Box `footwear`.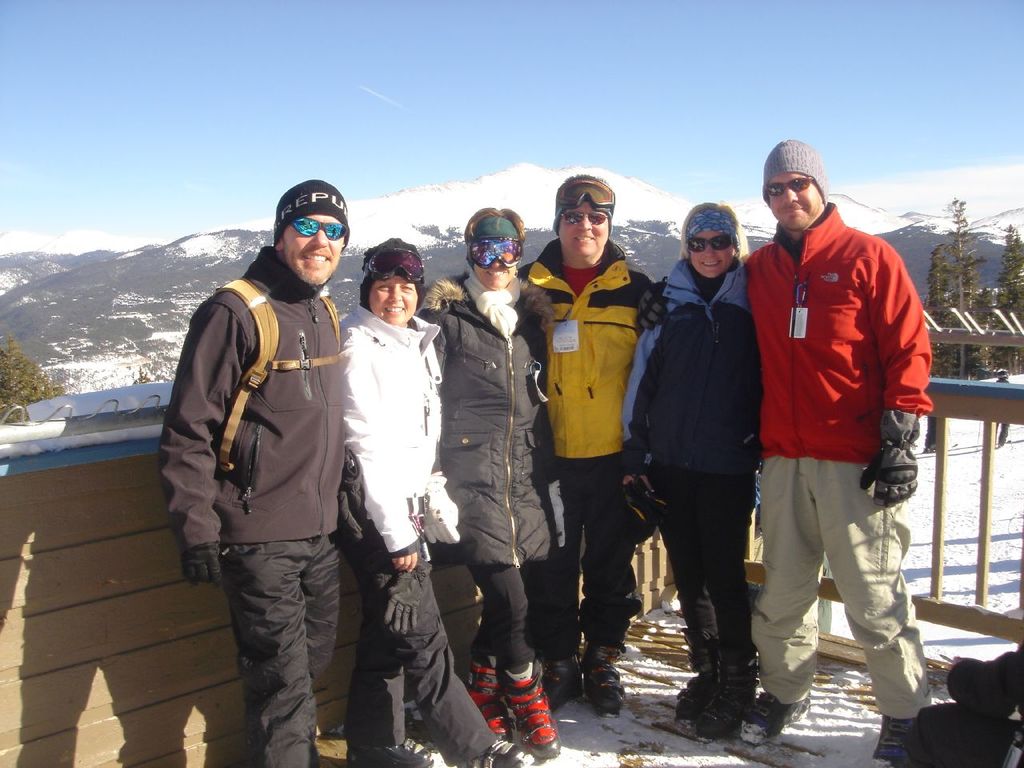
(678, 639, 715, 713).
